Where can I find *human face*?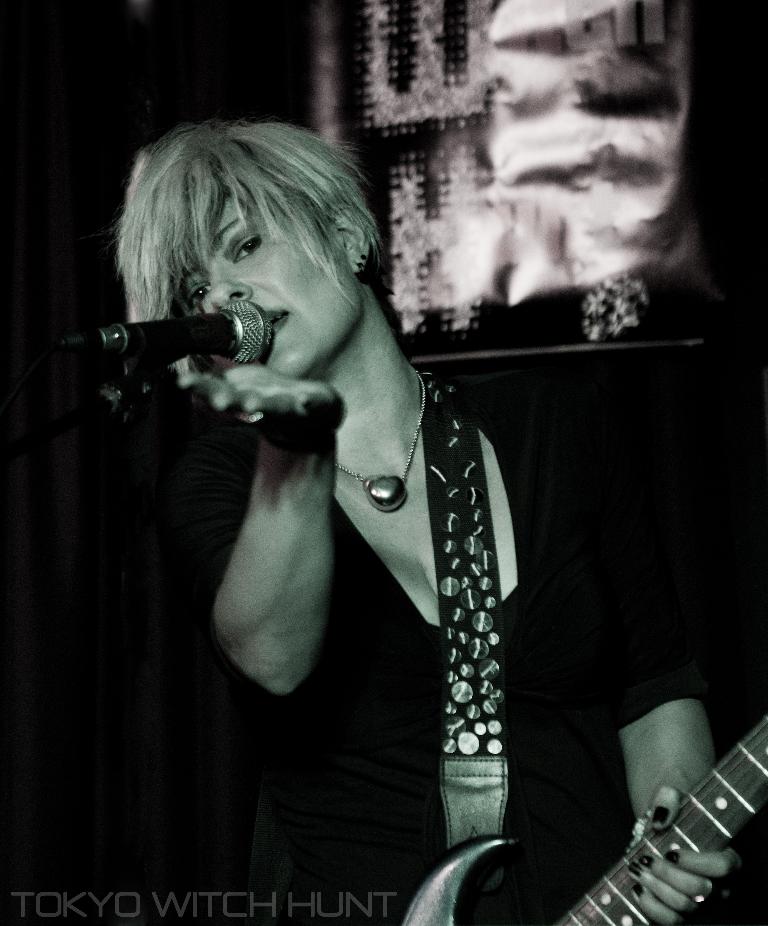
You can find it at [179, 177, 359, 381].
